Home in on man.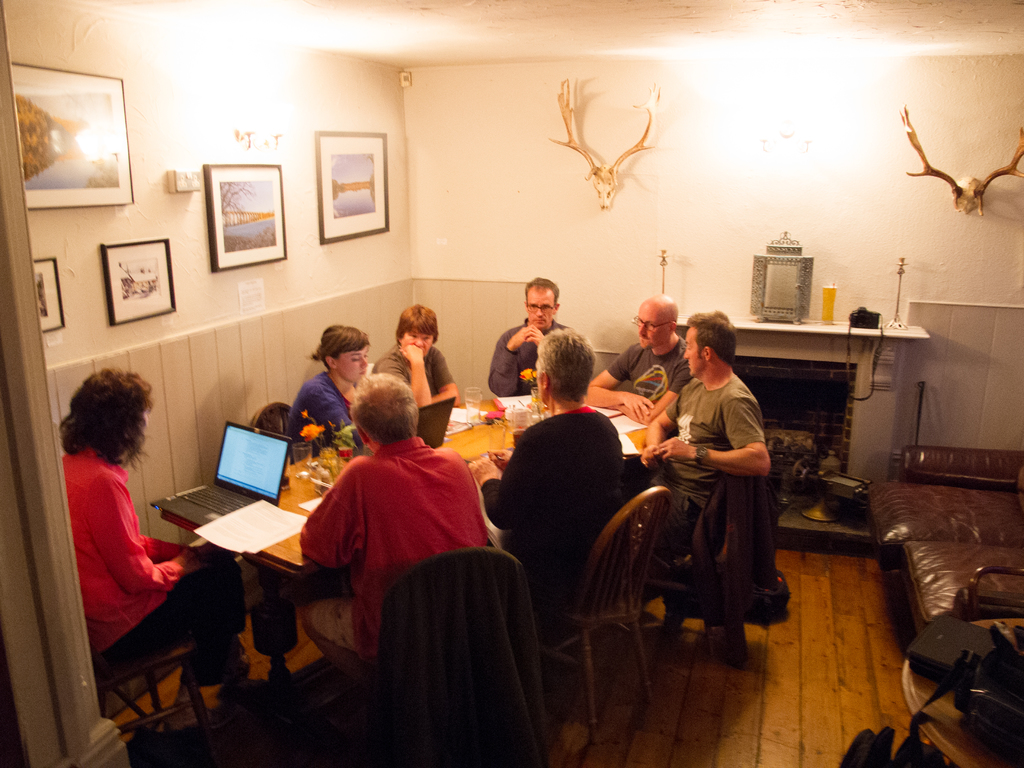
Homed in at left=579, top=293, right=686, bottom=428.
